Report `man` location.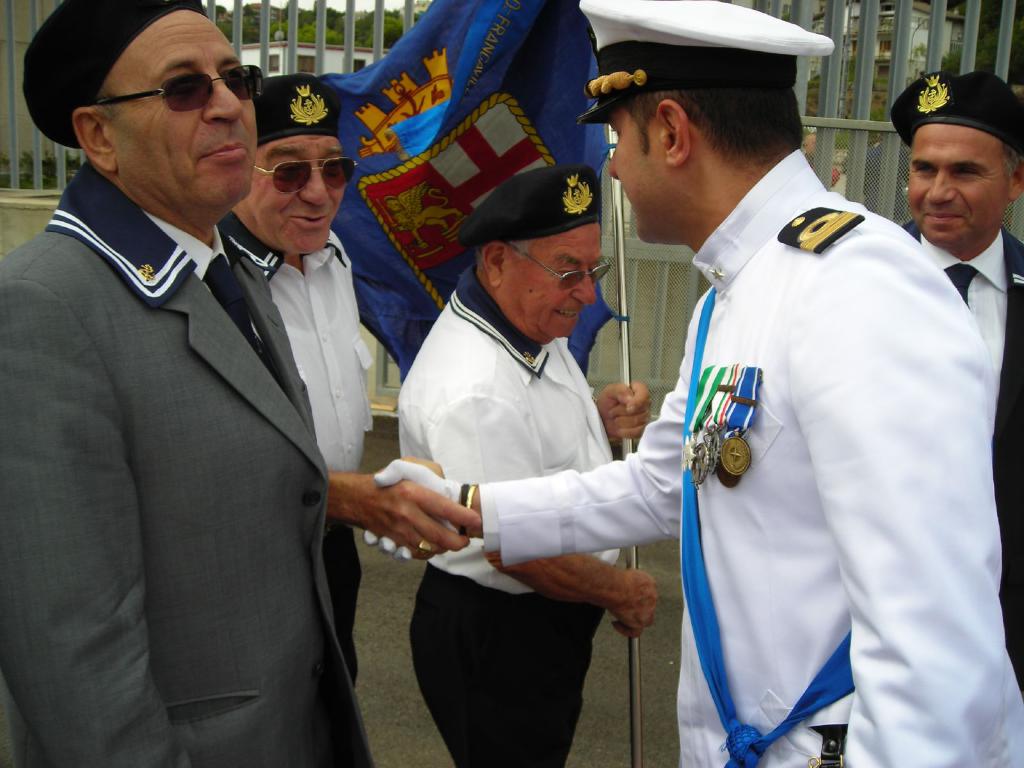
Report: x1=404 y1=167 x2=655 y2=764.
